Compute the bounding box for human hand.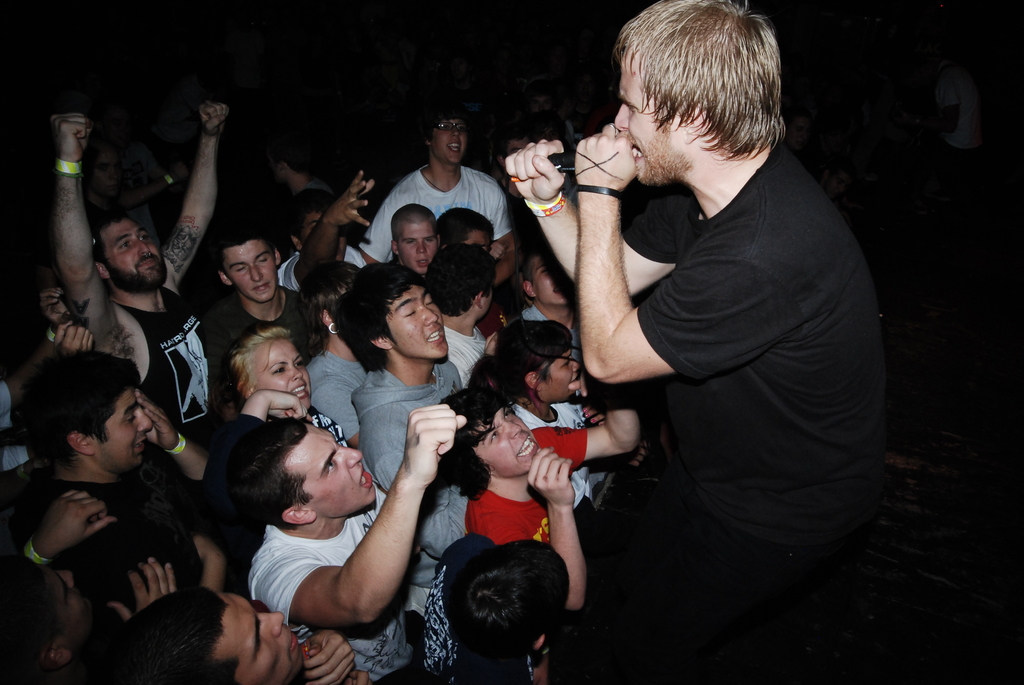
rect(39, 286, 73, 326).
